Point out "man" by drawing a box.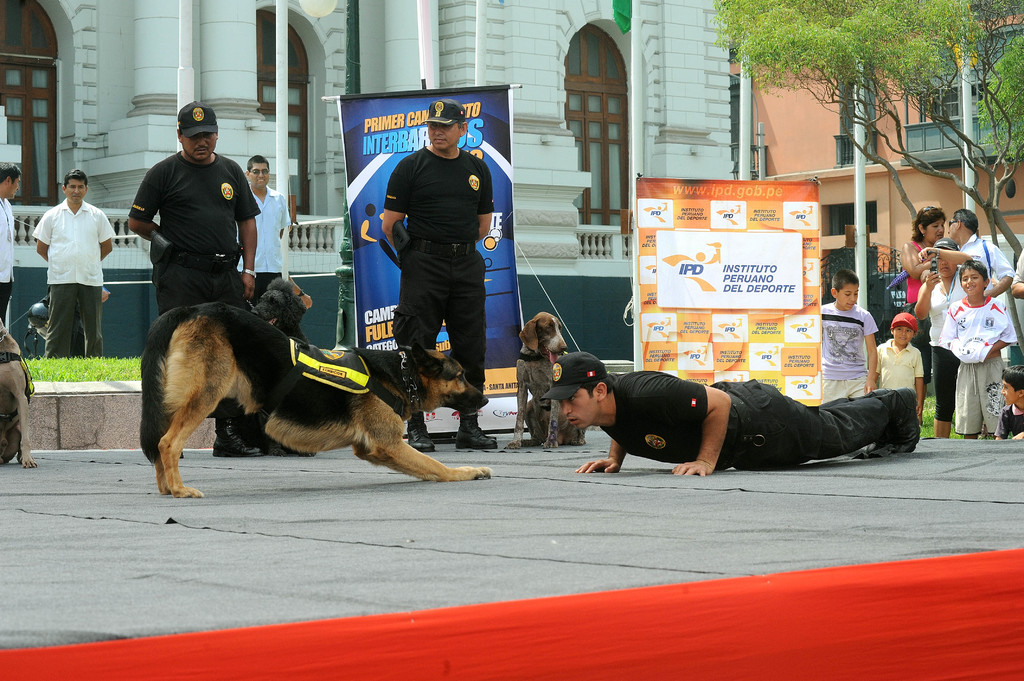
<box>0,157,24,324</box>.
